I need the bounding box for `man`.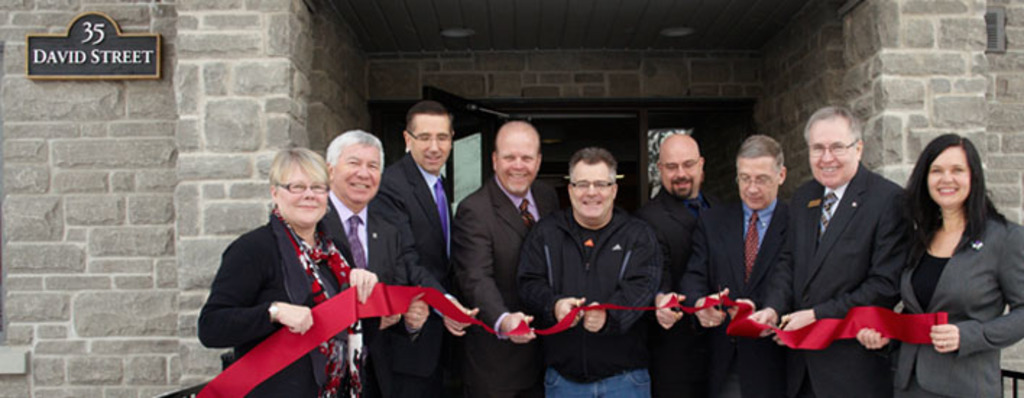
Here it is: bbox(690, 133, 790, 397).
